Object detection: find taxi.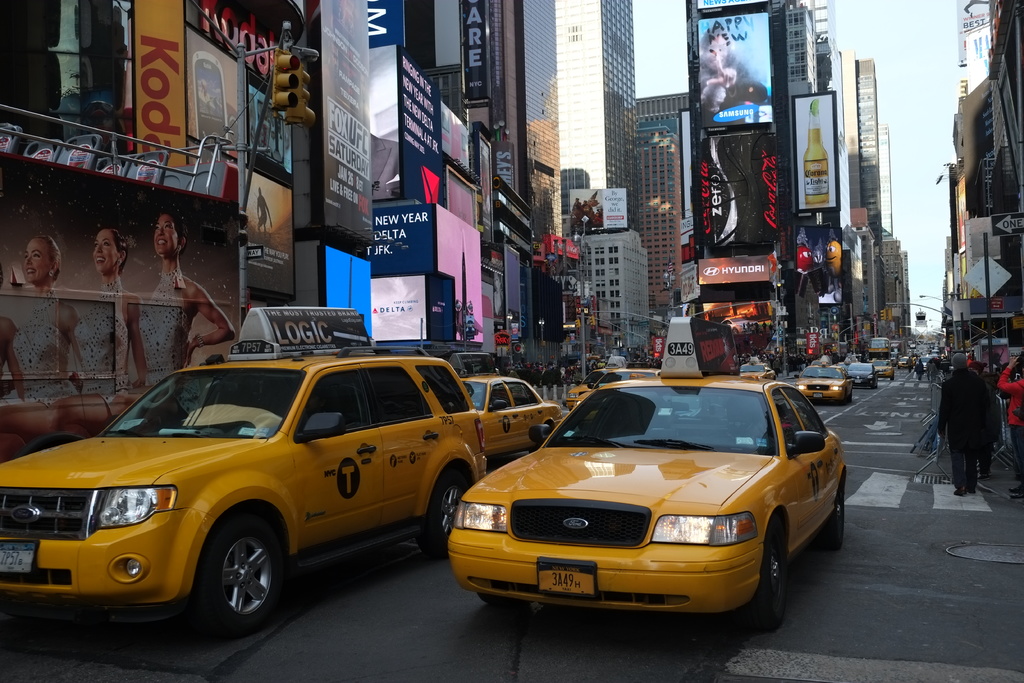
<box>575,368,664,410</box>.
